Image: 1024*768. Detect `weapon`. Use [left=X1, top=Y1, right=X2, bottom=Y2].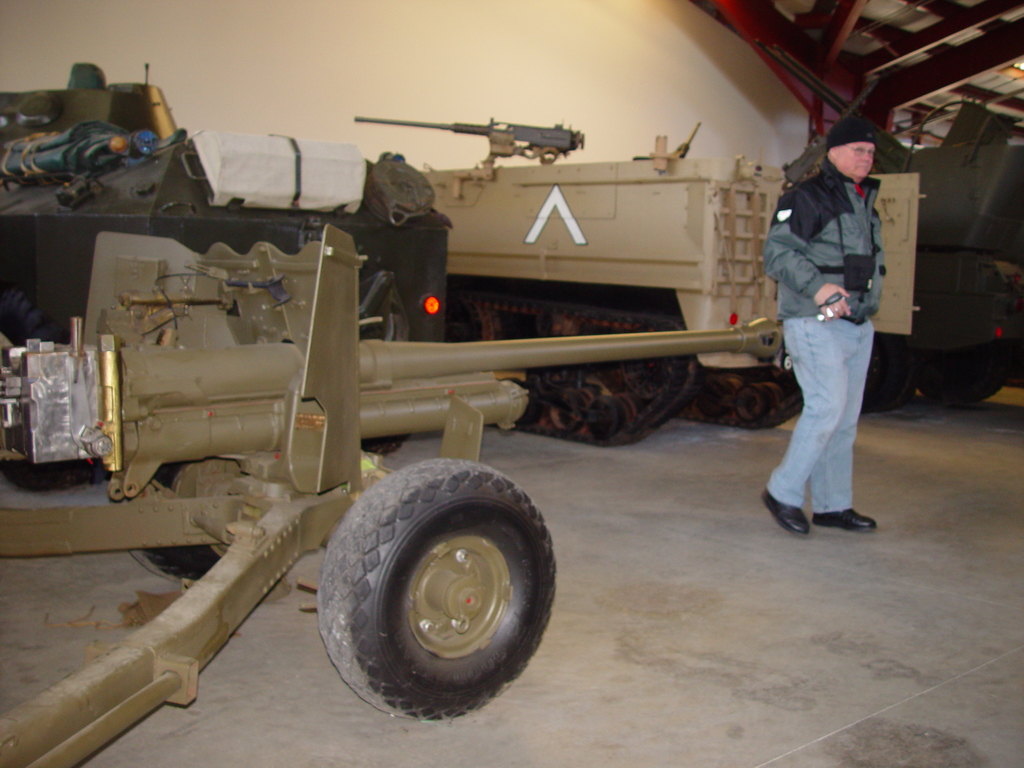
[left=350, top=116, right=586, bottom=169].
